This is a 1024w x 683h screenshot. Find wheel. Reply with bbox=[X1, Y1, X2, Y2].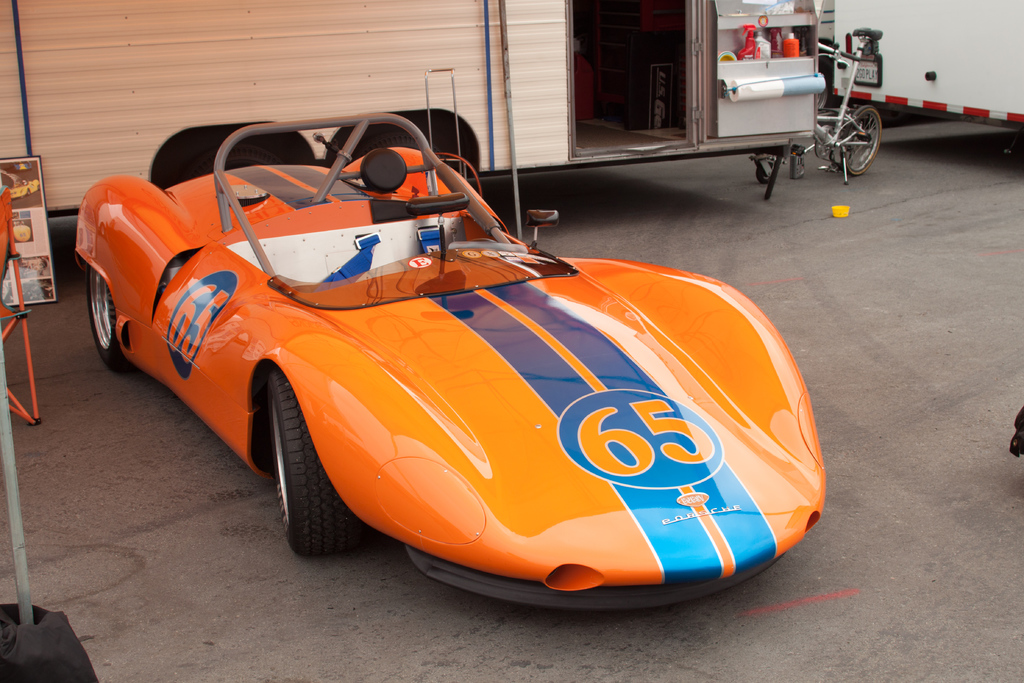
bbox=[837, 104, 880, 178].
